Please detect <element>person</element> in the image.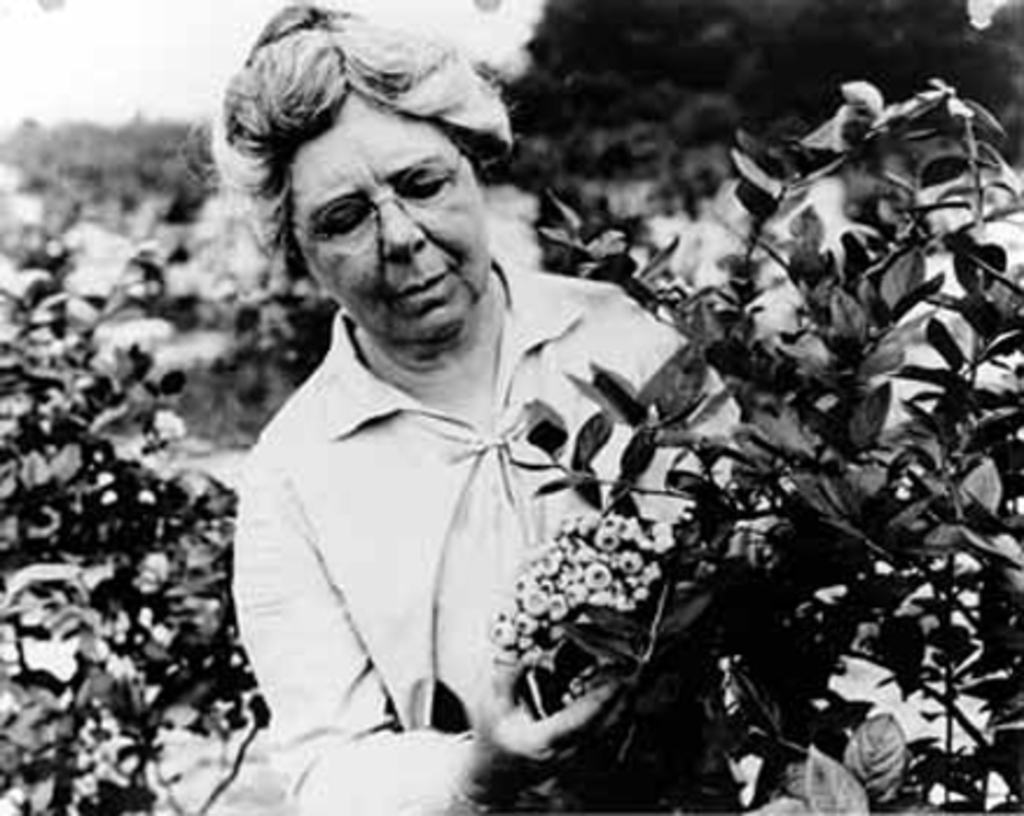
box(231, 14, 814, 815).
